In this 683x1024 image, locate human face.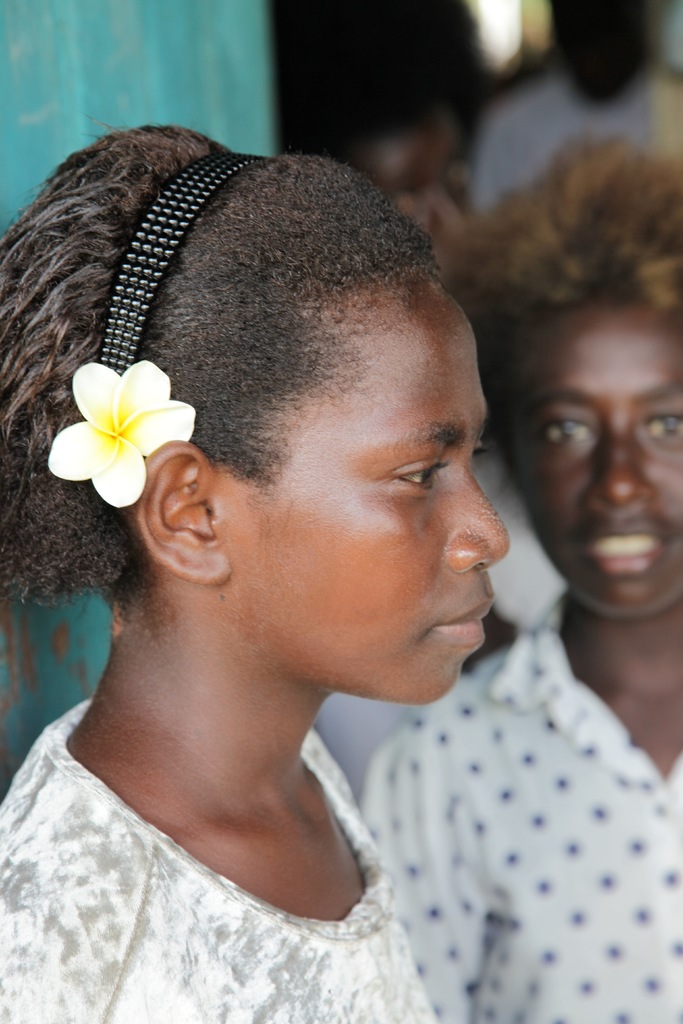
Bounding box: <box>496,301,682,610</box>.
